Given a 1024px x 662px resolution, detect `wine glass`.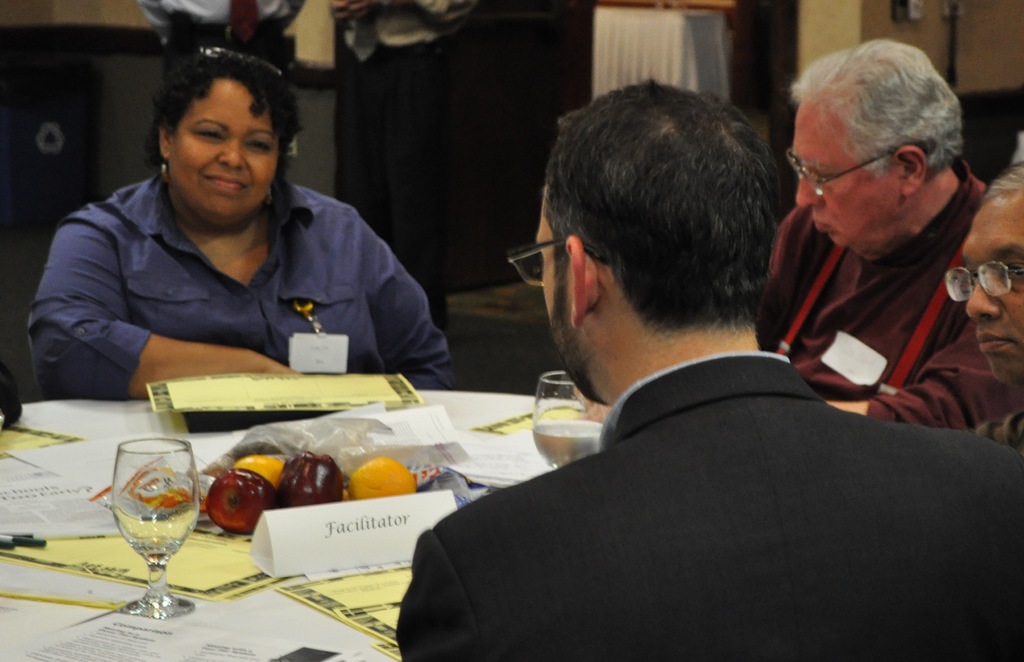
(529,372,612,467).
